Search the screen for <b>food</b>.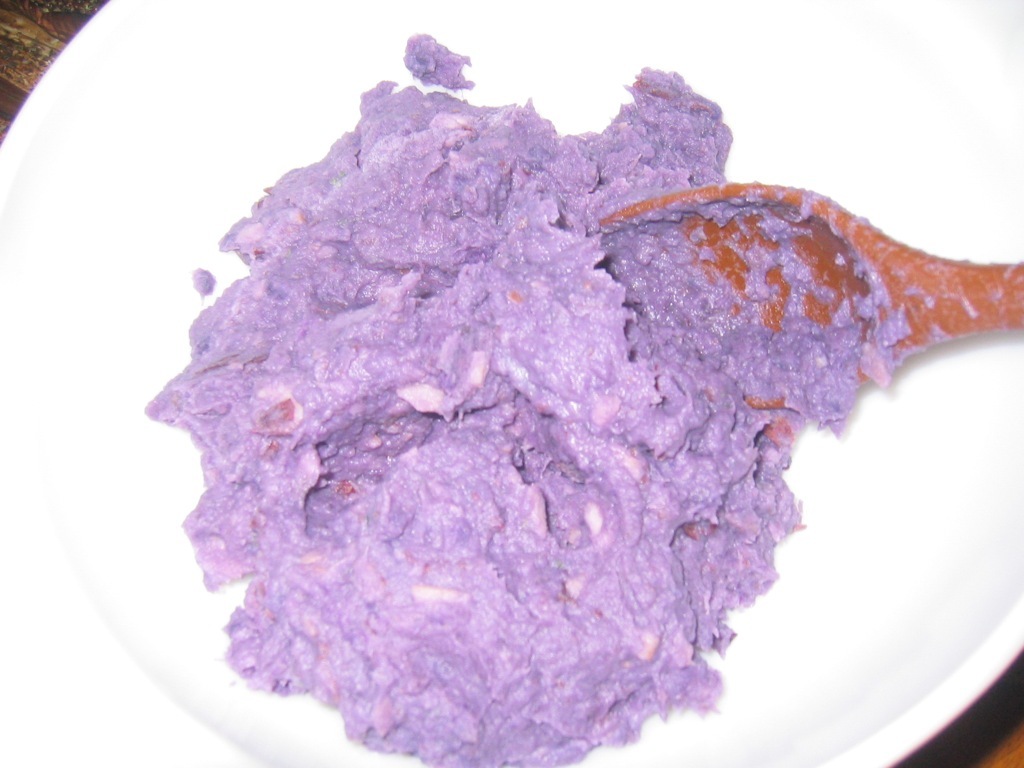
Found at {"left": 175, "top": 79, "right": 977, "bottom": 706}.
